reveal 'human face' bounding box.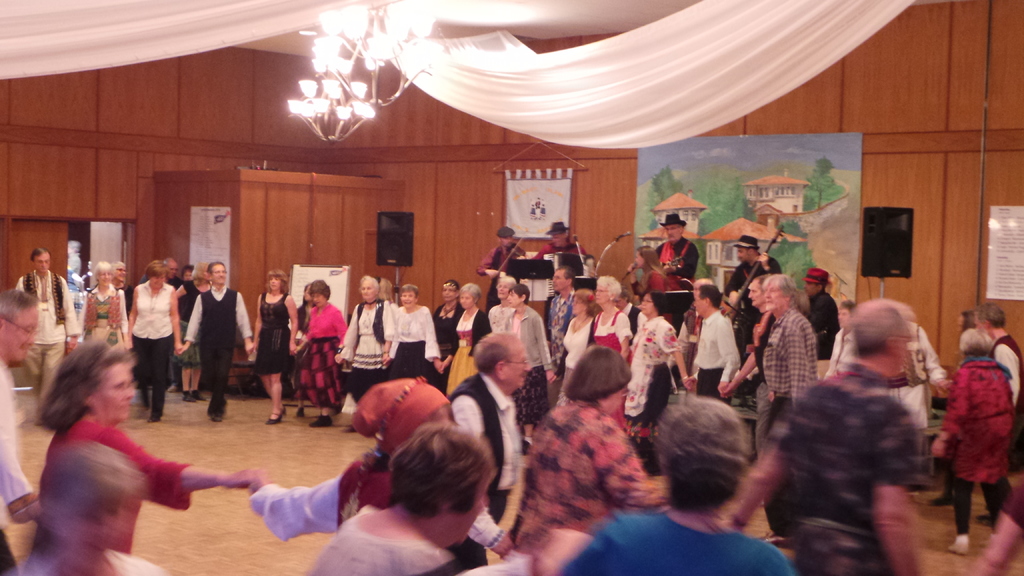
Revealed: pyautogui.locateOnScreen(765, 284, 788, 310).
